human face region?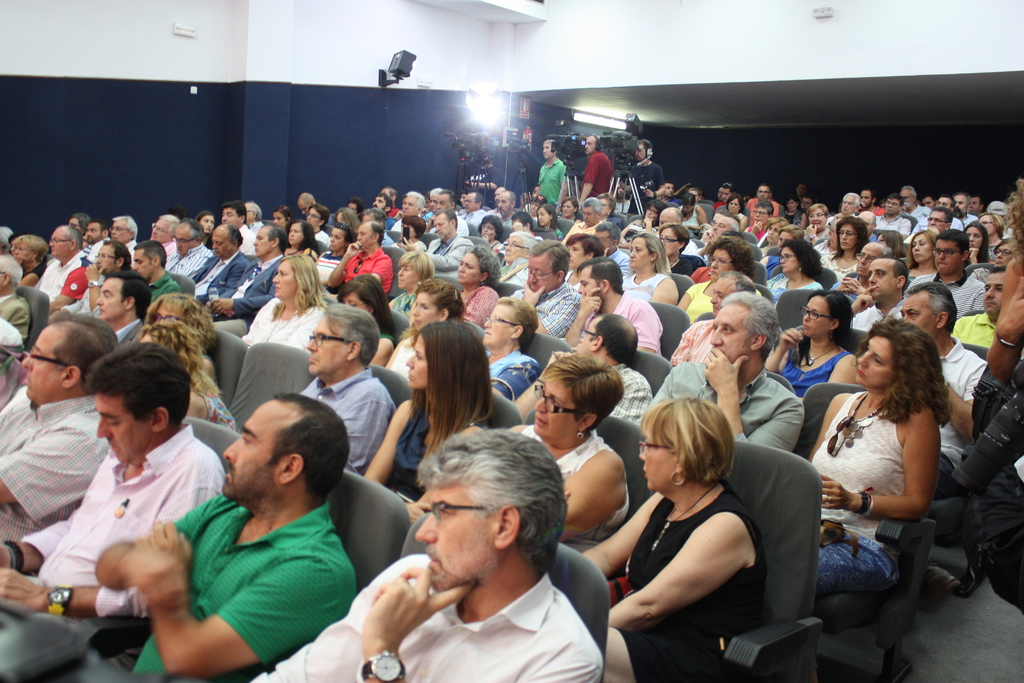
l=803, t=293, r=831, b=340
